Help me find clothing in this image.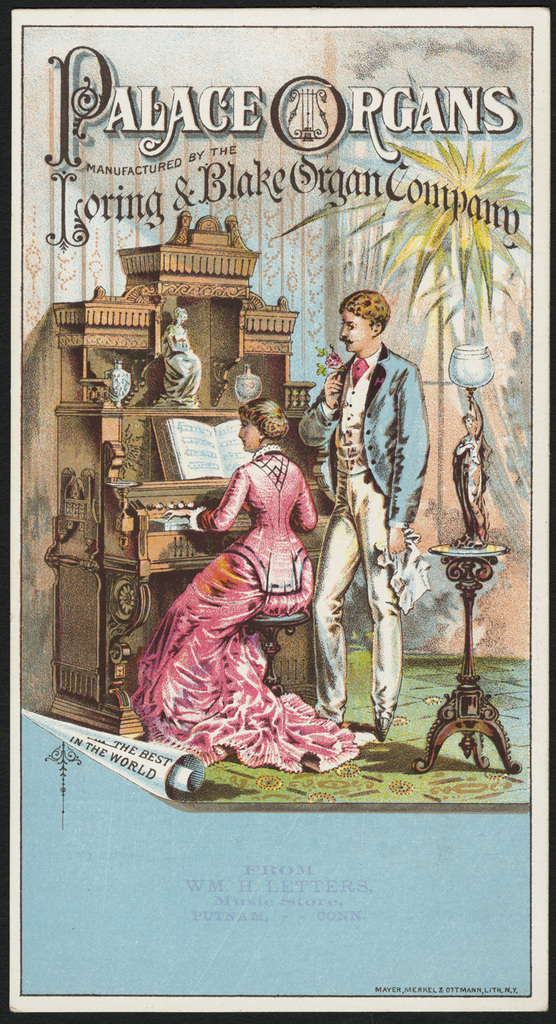
Found it: <box>155,421,347,787</box>.
